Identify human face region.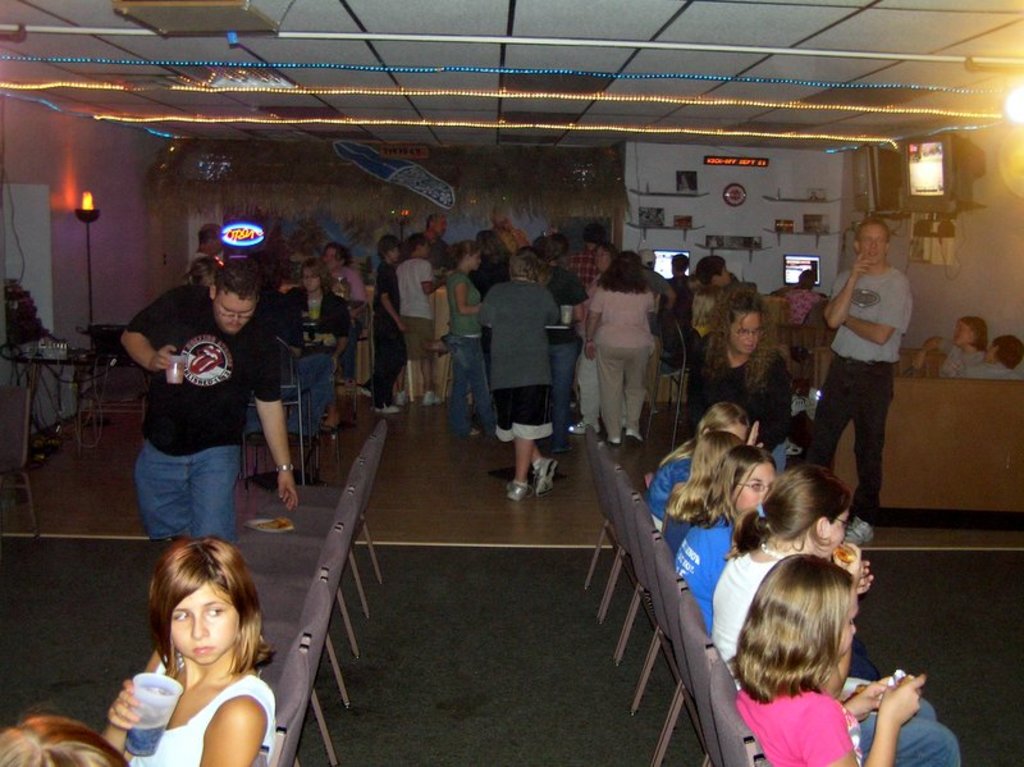
Region: region(952, 319, 977, 346).
